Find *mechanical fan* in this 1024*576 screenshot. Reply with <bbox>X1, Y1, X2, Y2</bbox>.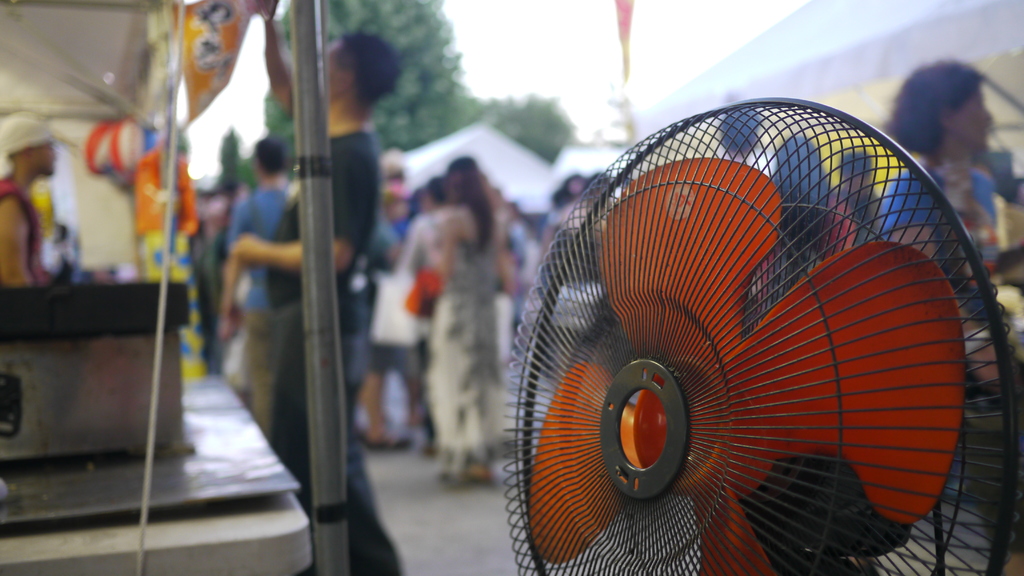
<bbox>508, 98, 1022, 575</bbox>.
